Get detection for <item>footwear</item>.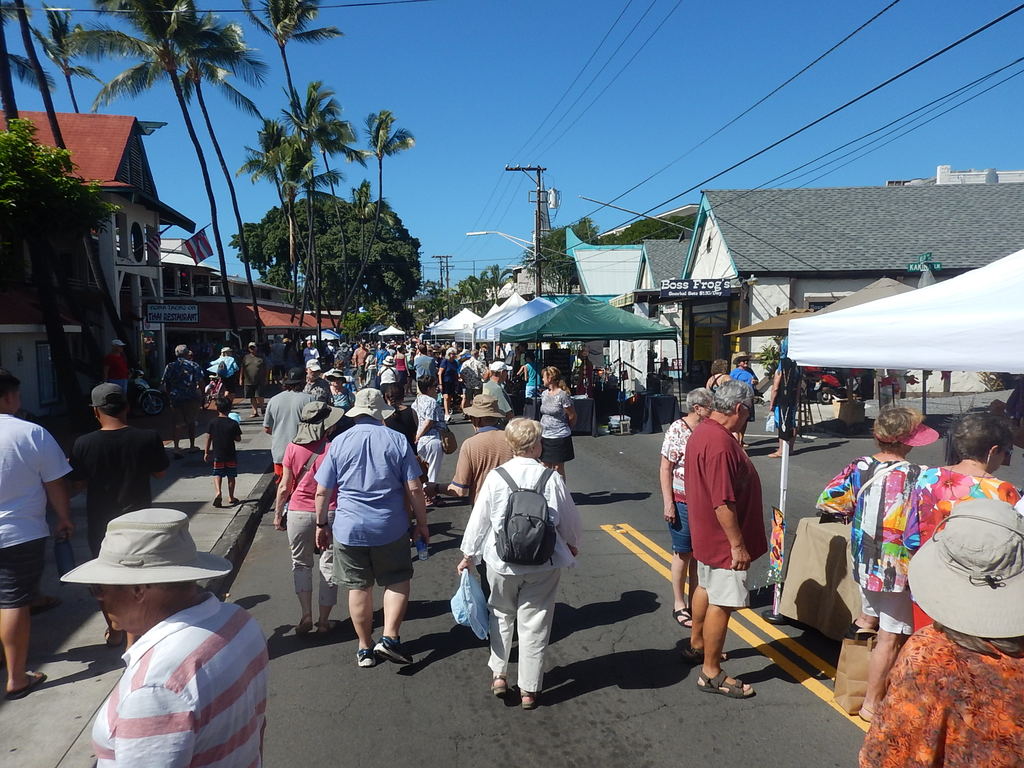
Detection: 373 636 415 666.
